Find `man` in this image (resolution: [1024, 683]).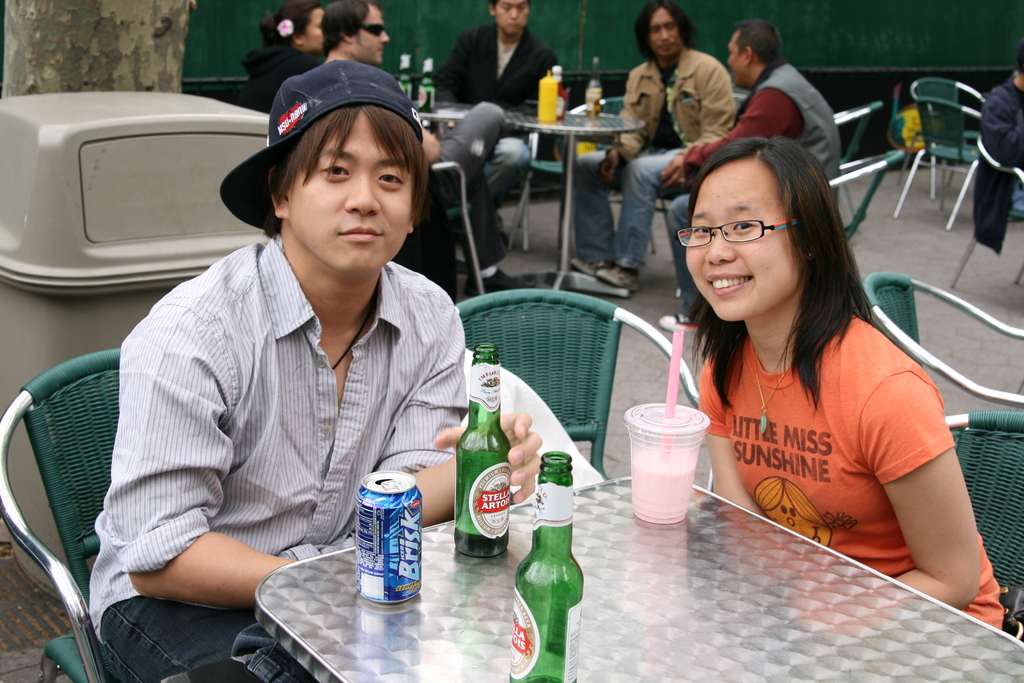
<bbox>86, 58, 490, 656</bbox>.
